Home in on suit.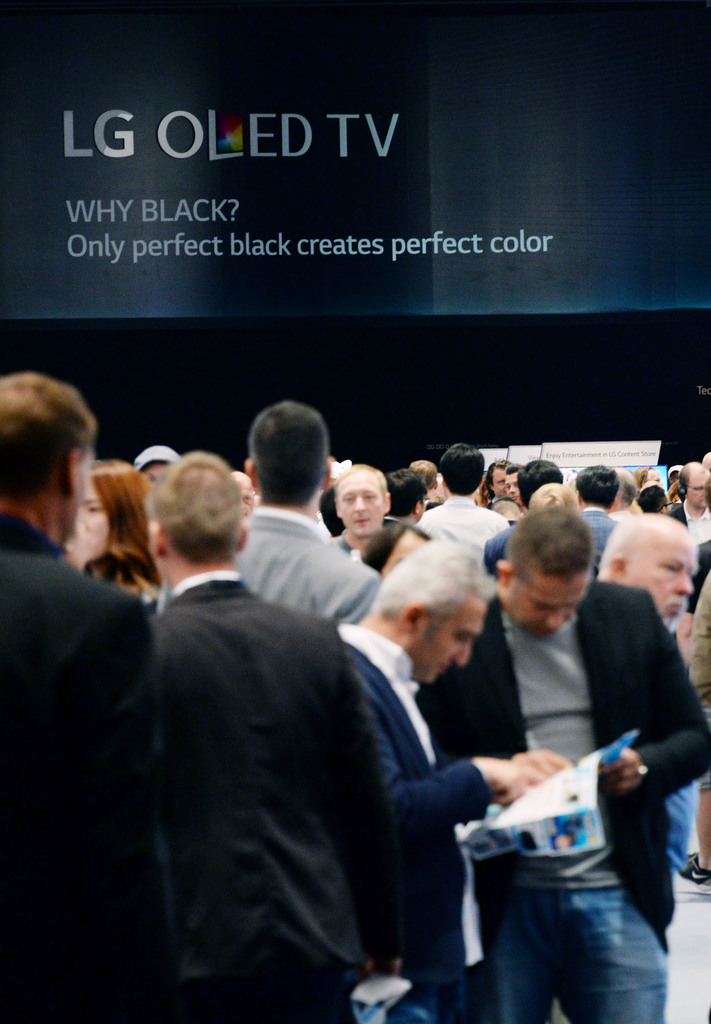
Homed in at x1=329 y1=626 x2=489 y2=1023.
